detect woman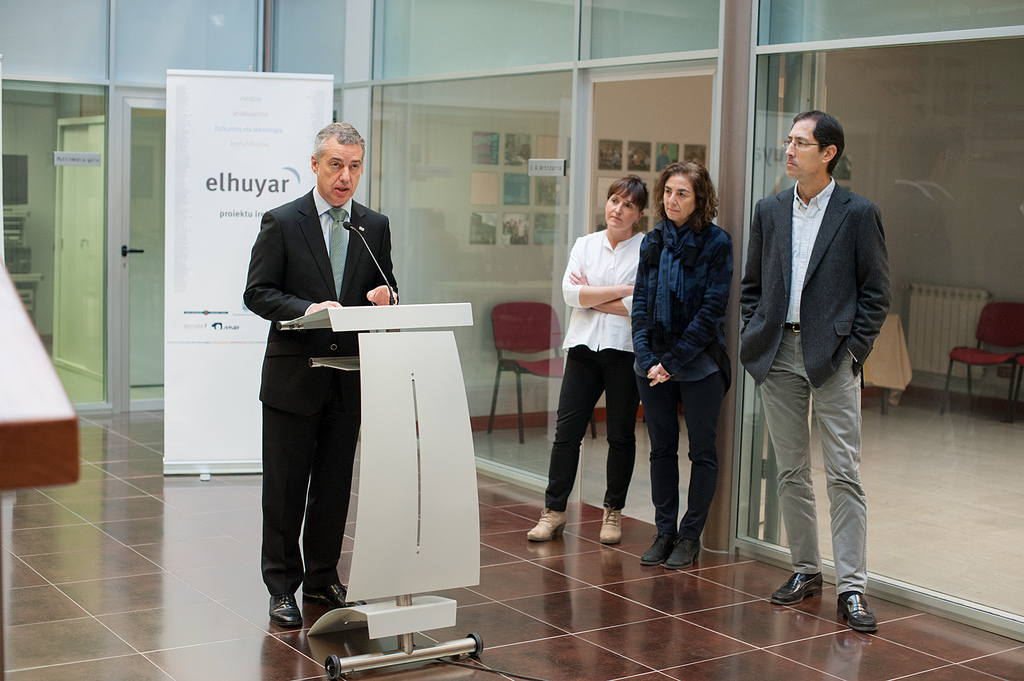
crop(526, 170, 650, 556)
